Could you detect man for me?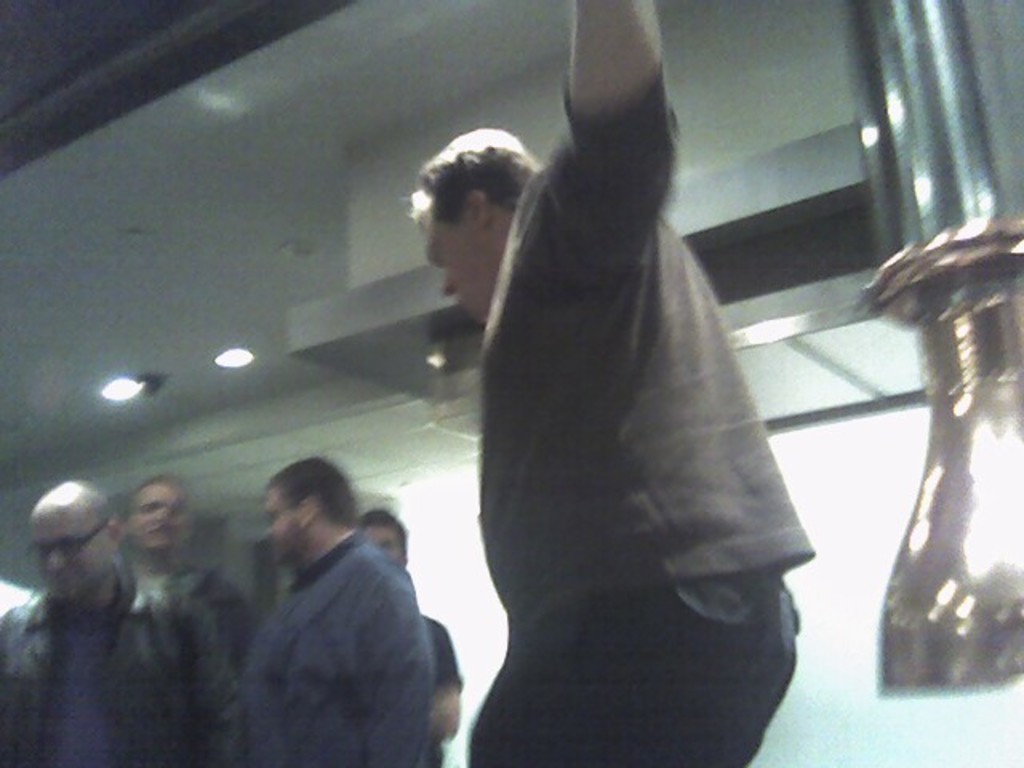
Detection result: [x1=0, y1=490, x2=243, y2=766].
